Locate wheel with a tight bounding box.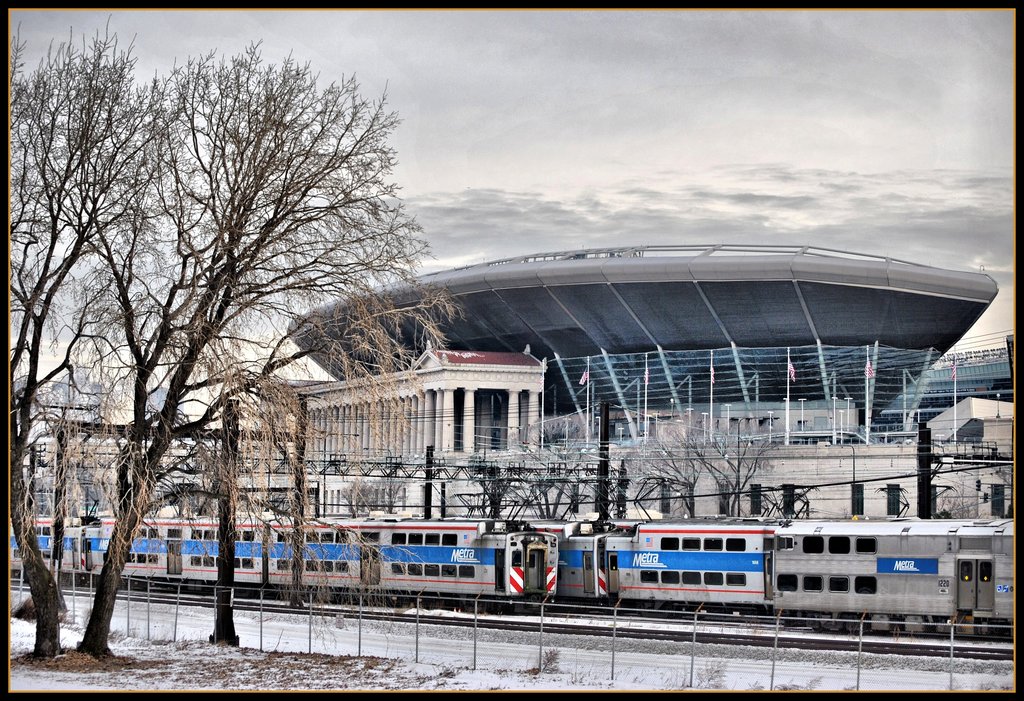
l=811, t=618, r=820, b=633.
